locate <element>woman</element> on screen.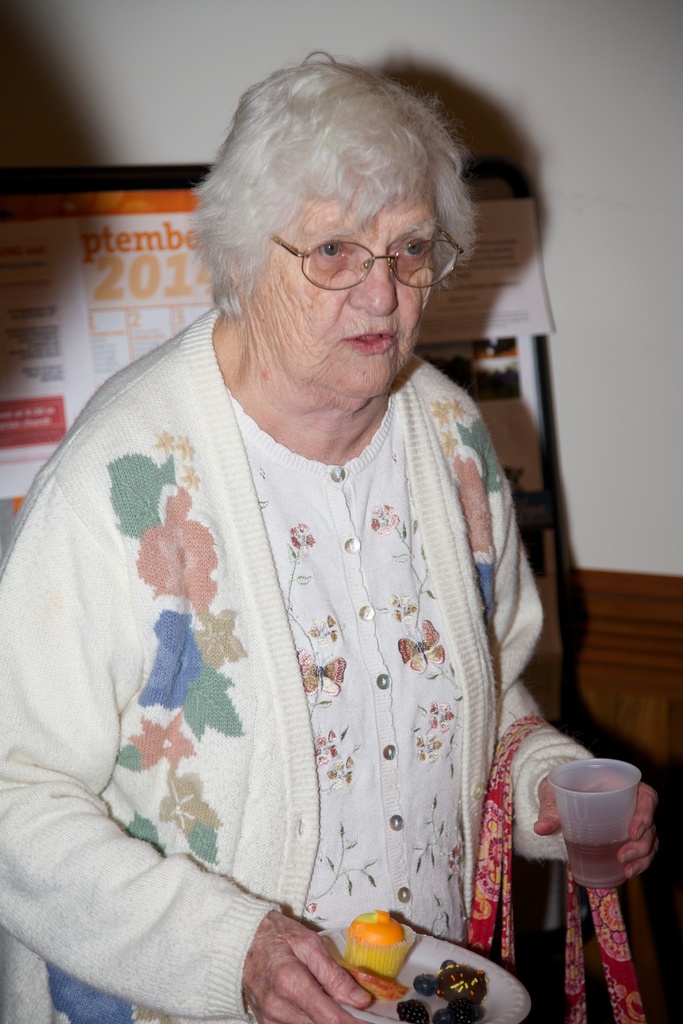
On screen at locate(0, 51, 656, 1023).
